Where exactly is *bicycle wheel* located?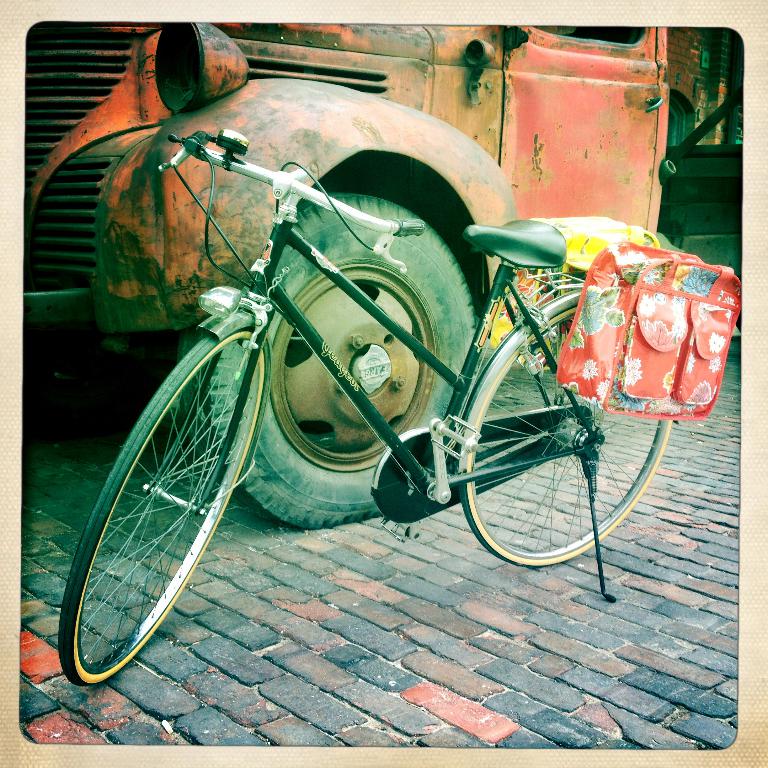
Its bounding box is l=461, t=292, r=671, b=568.
